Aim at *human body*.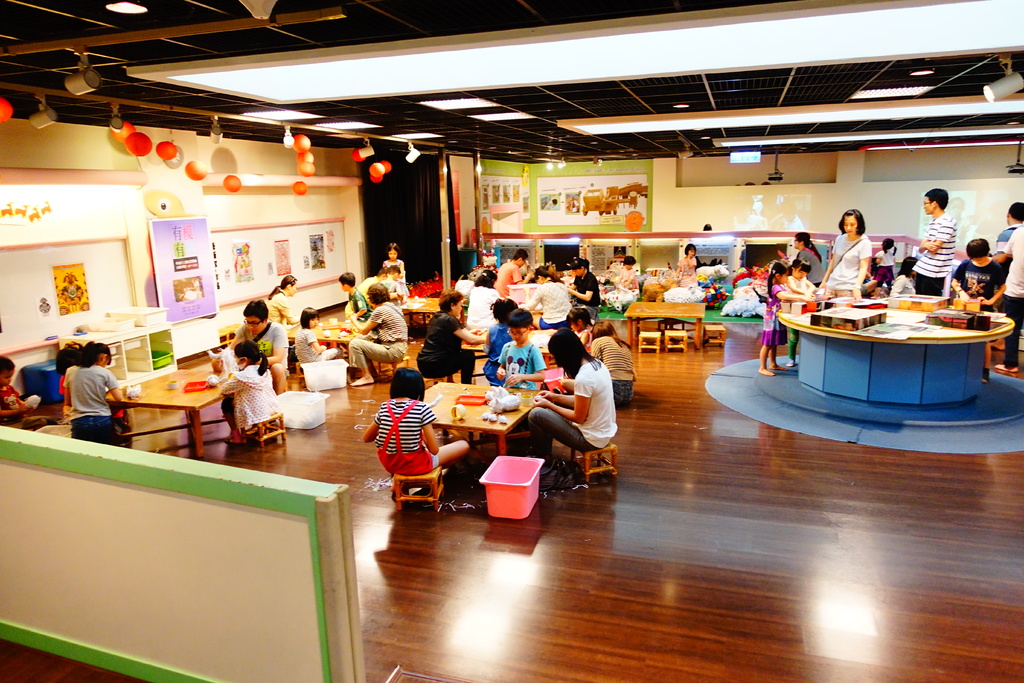
Aimed at x1=68 y1=334 x2=118 y2=425.
